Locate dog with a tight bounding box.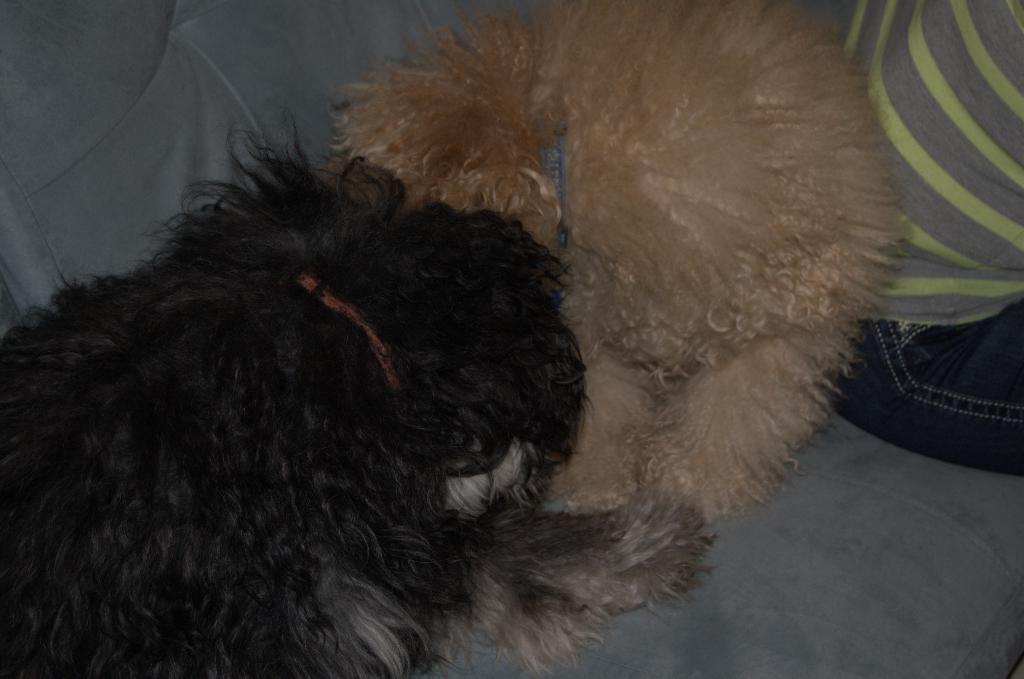
[323,0,925,538].
